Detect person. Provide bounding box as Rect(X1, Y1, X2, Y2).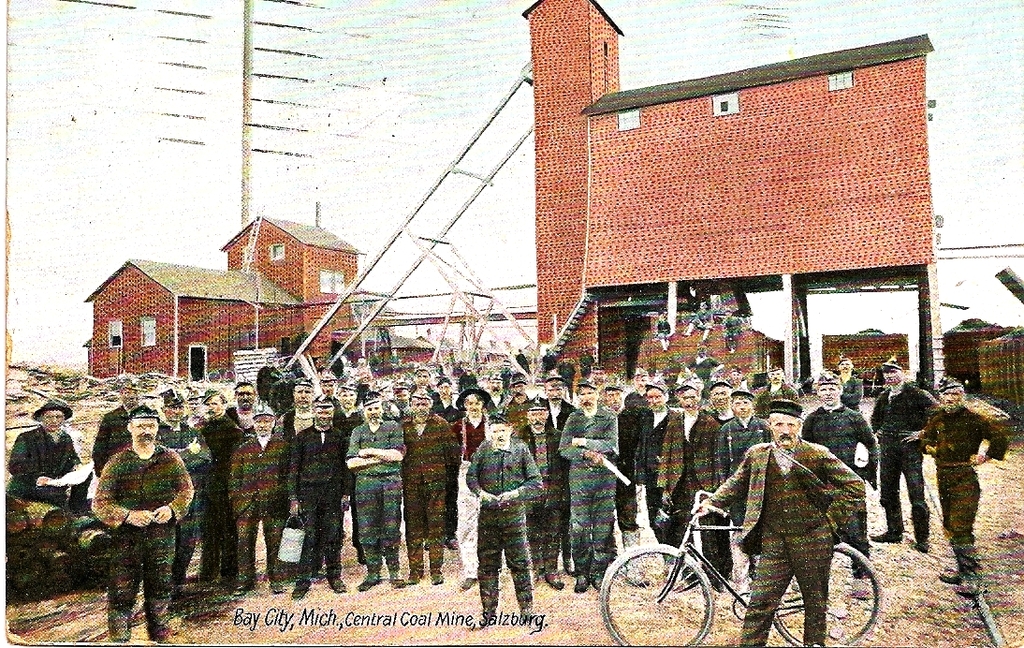
Rect(229, 402, 289, 594).
